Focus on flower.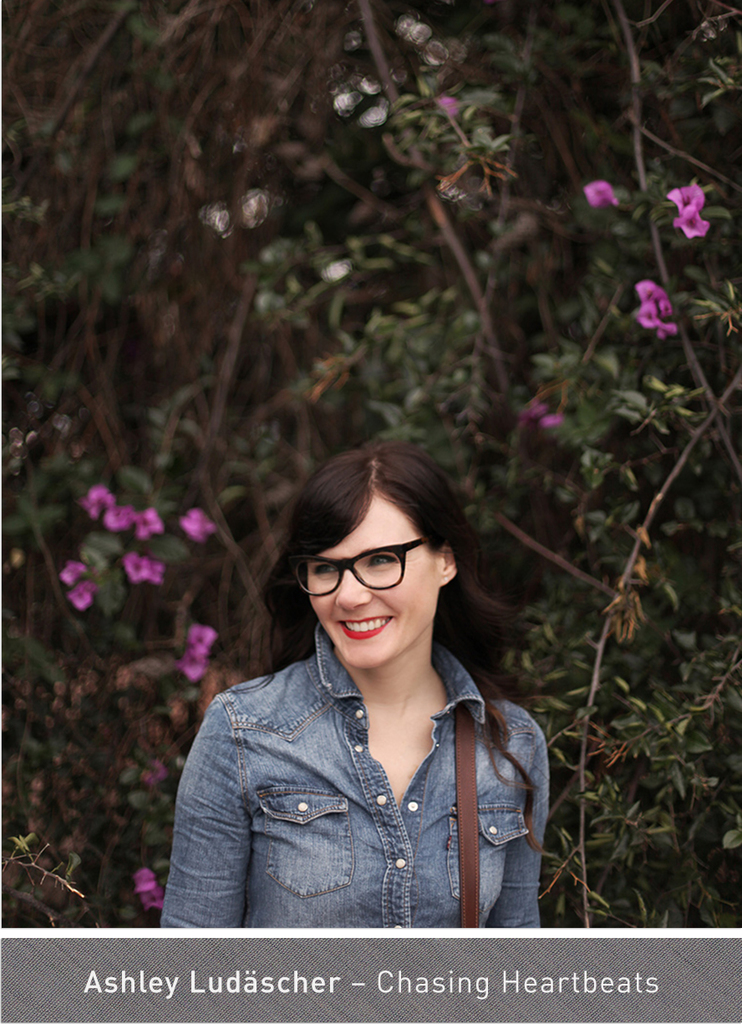
Focused at {"x1": 140, "y1": 506, "x2": 162, "y2": 536}.
